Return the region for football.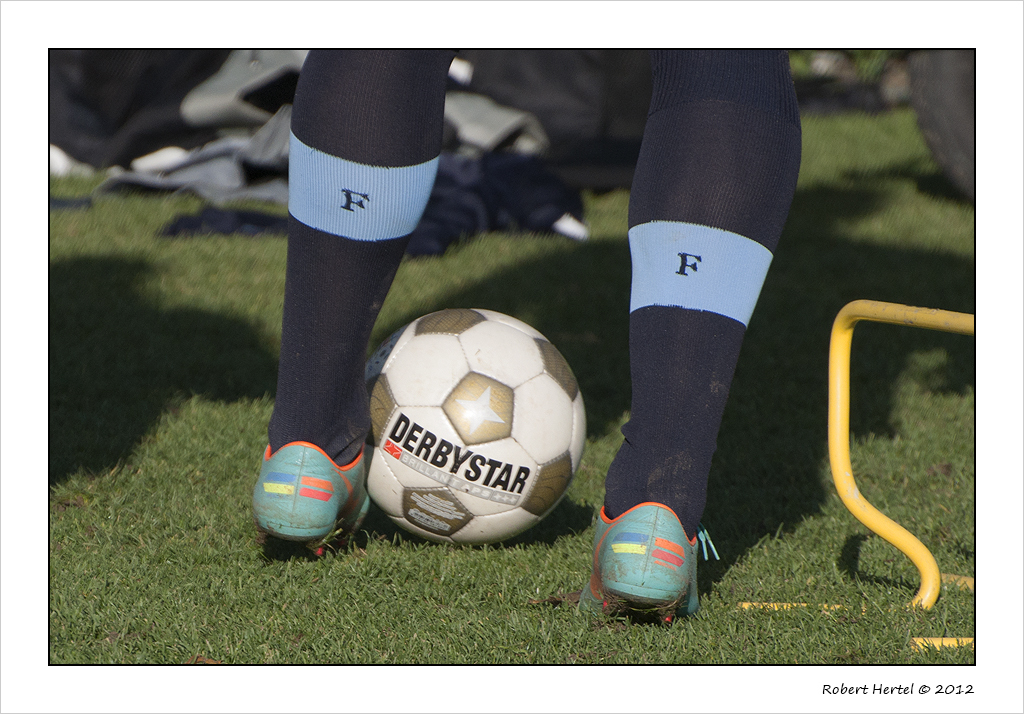
(358, 309, 592, 543).
